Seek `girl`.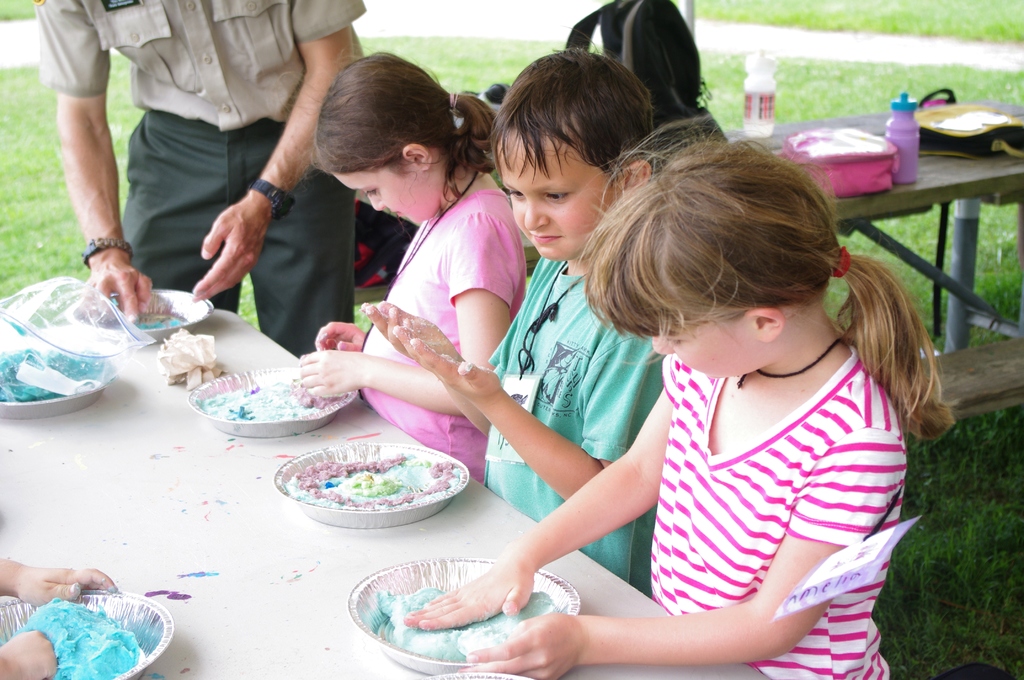
288:53:523:476.
